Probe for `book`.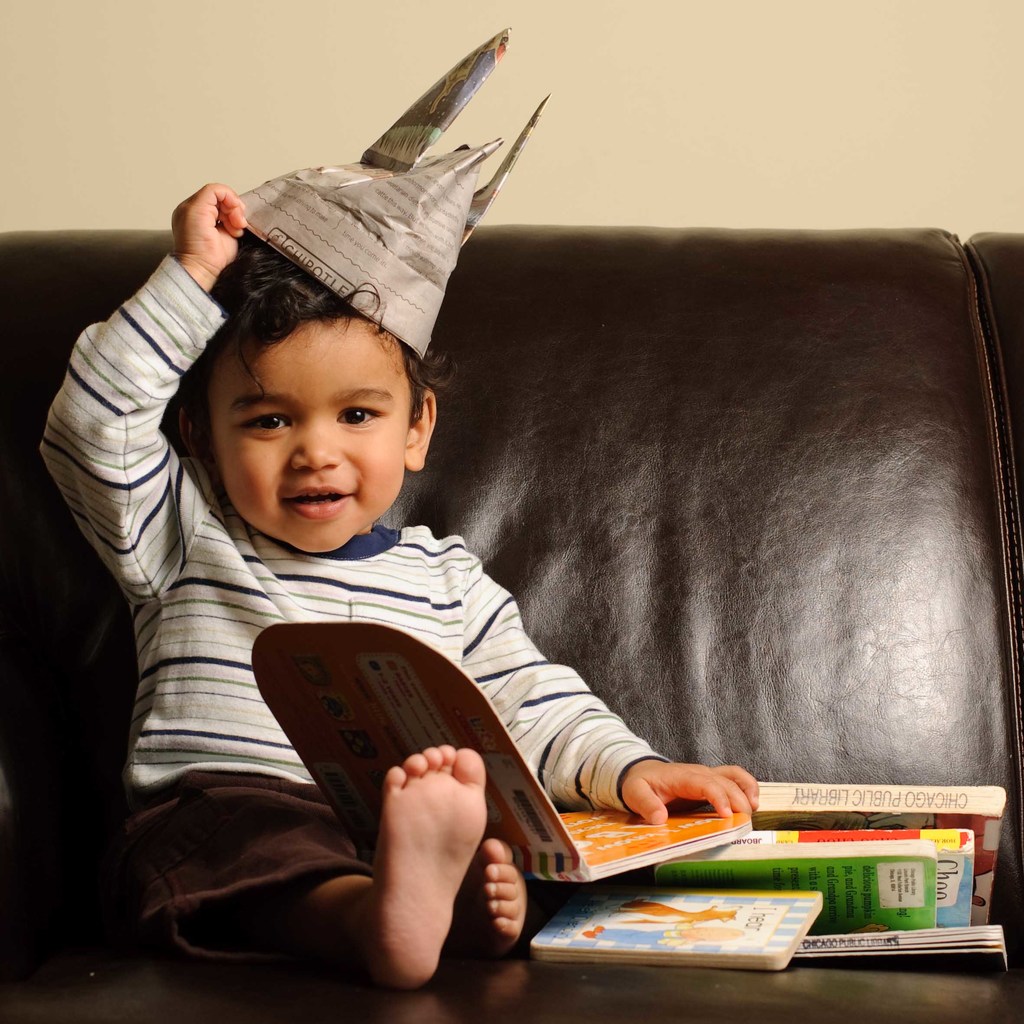
Probe result: BBox(652, 836, 932, 923).
